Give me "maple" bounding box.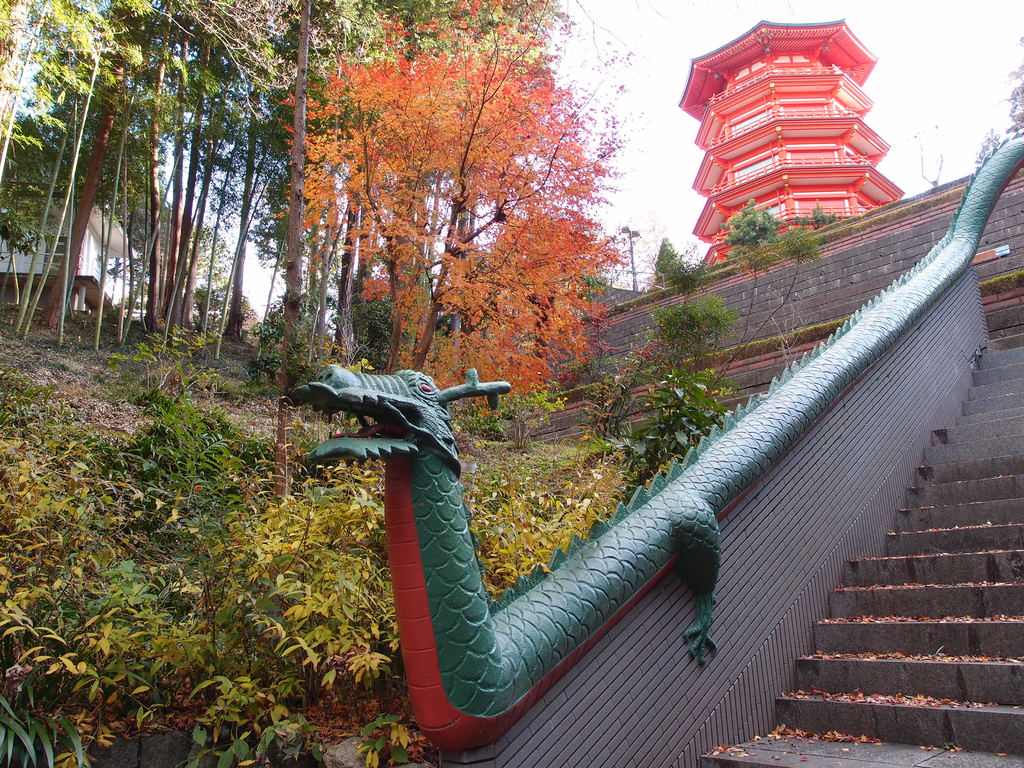
select_region(1000, 35, 1023, 141).
